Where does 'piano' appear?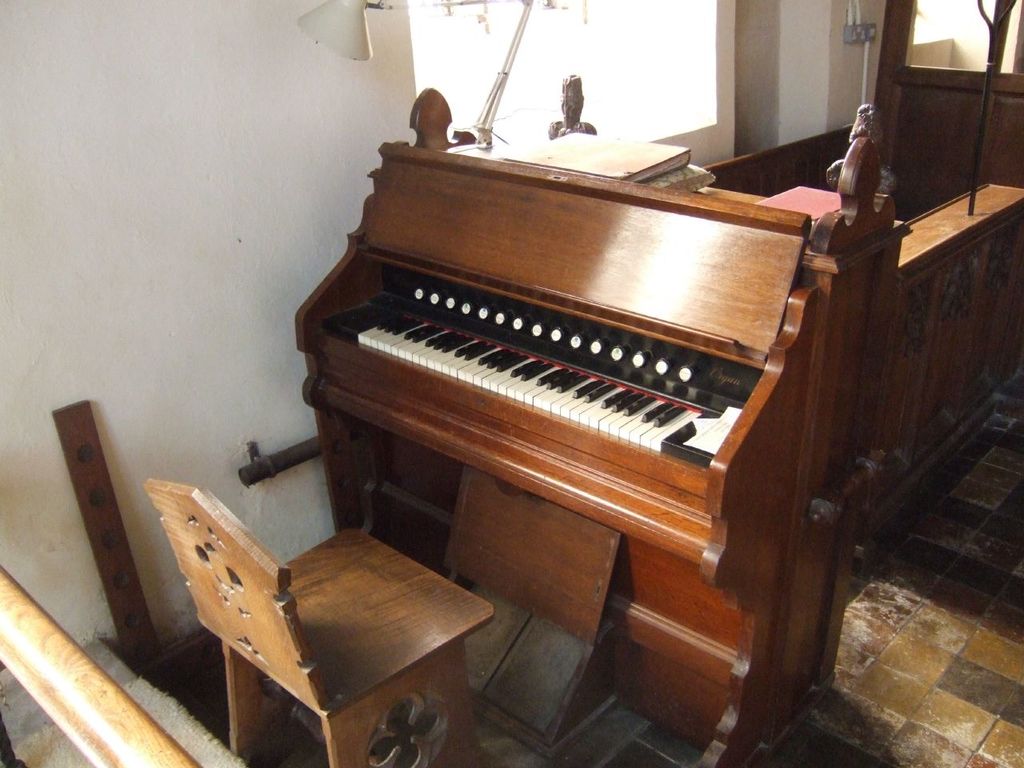
Appears at [294, 81, 822, 766].
